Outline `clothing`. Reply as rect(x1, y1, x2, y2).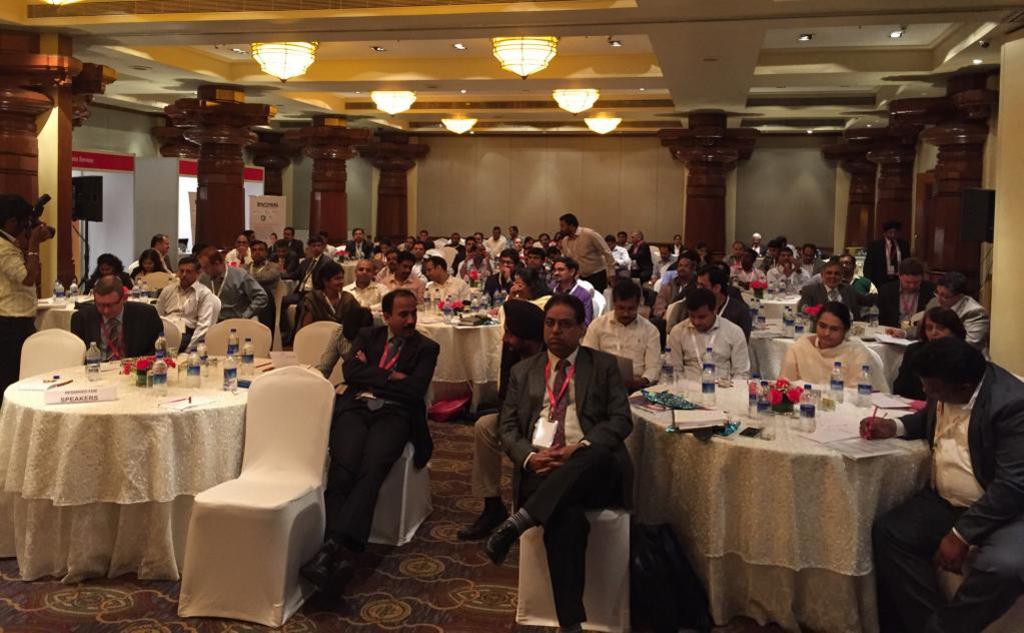
rect(553, 274, 594, 325).
